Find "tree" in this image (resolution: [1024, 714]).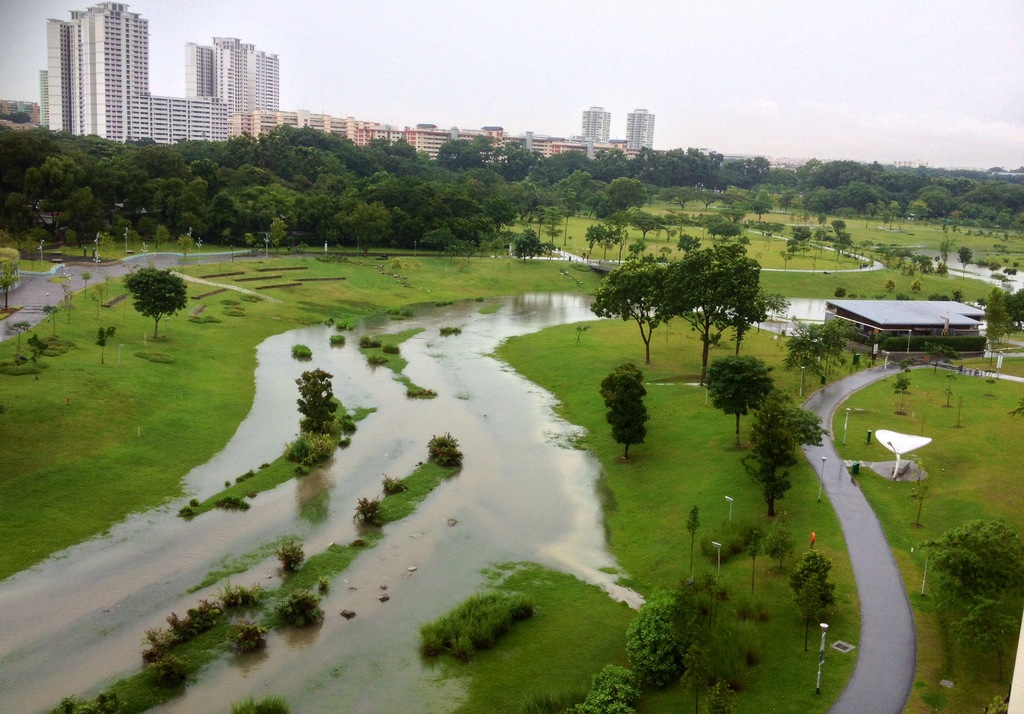
l=586, t=257, r=673, b=364.
